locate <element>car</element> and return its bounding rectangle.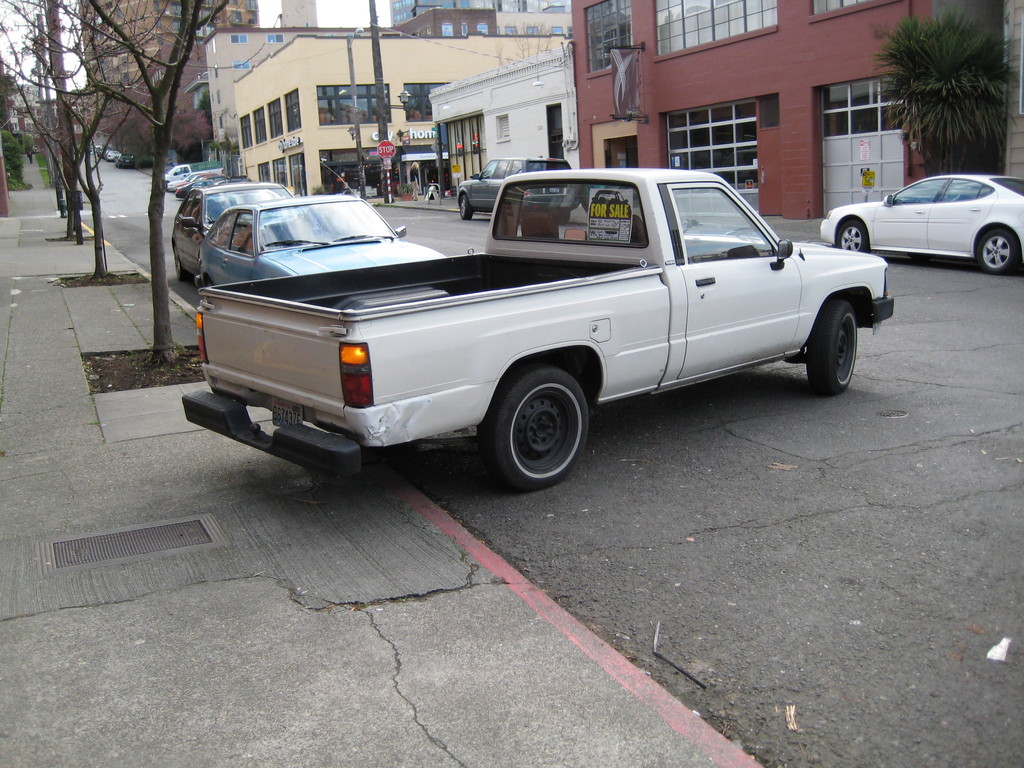
817 172 1023 278.
